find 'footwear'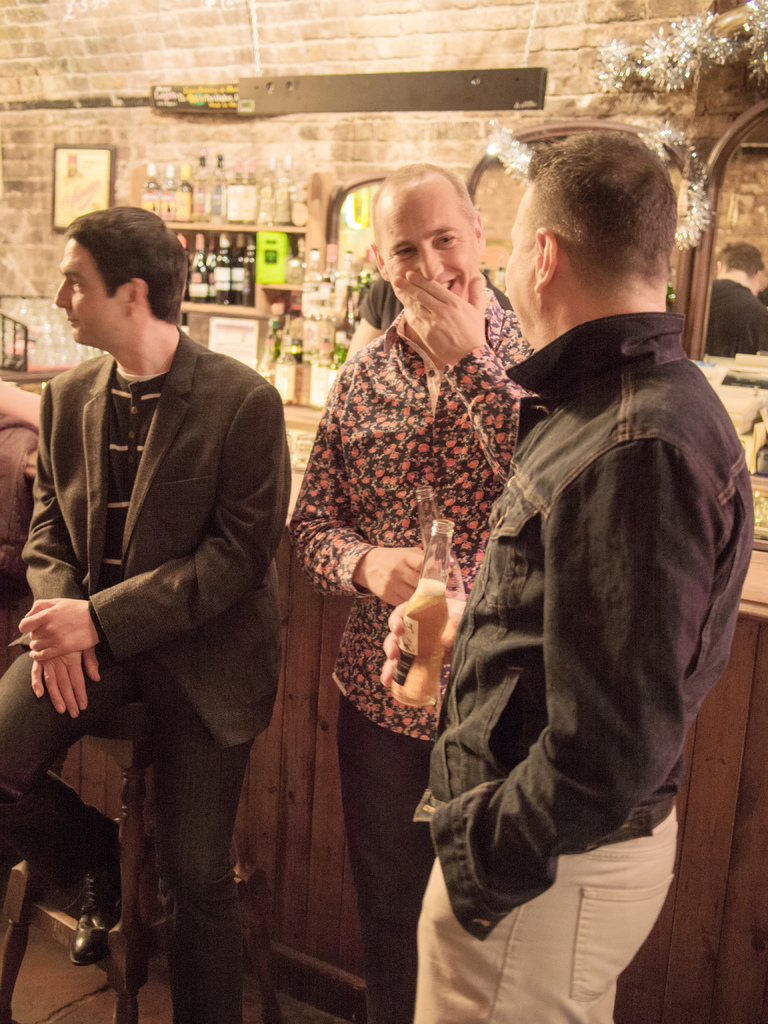
[65, 842, 128, 968]
